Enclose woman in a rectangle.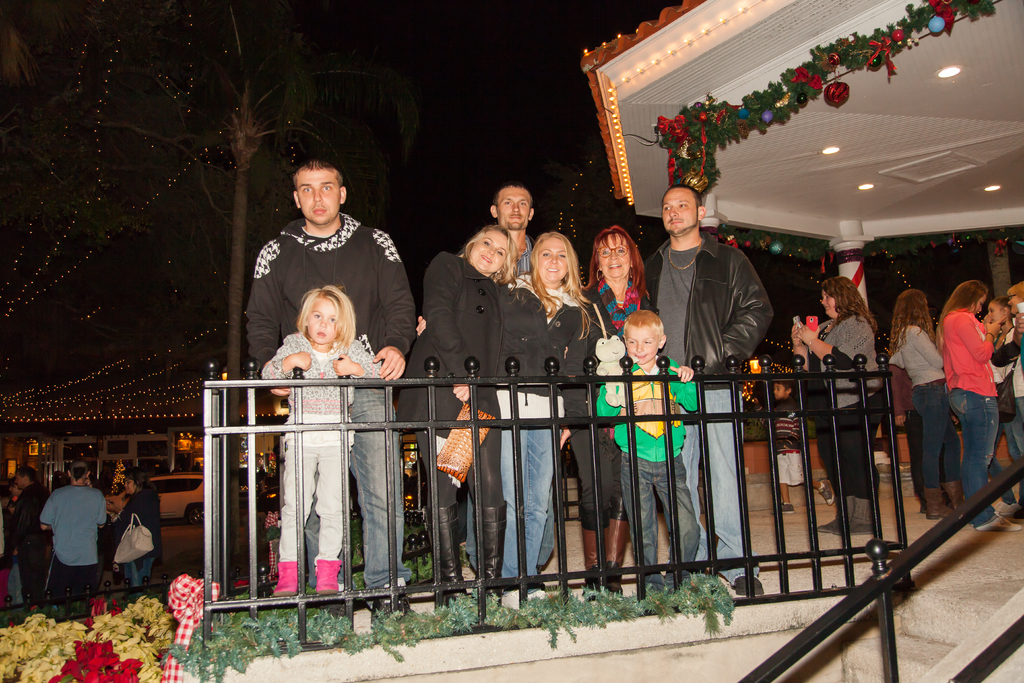
Rect(986, 292, 1023, 527).
